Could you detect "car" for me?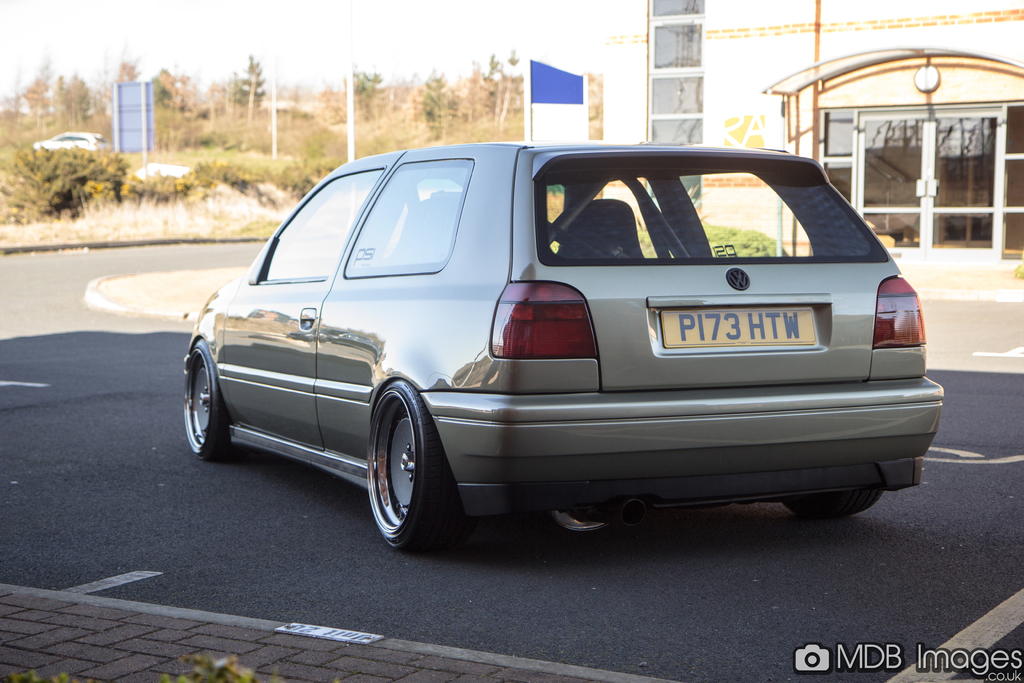
Detection result: bbox=(184, 140, 945, 554).
